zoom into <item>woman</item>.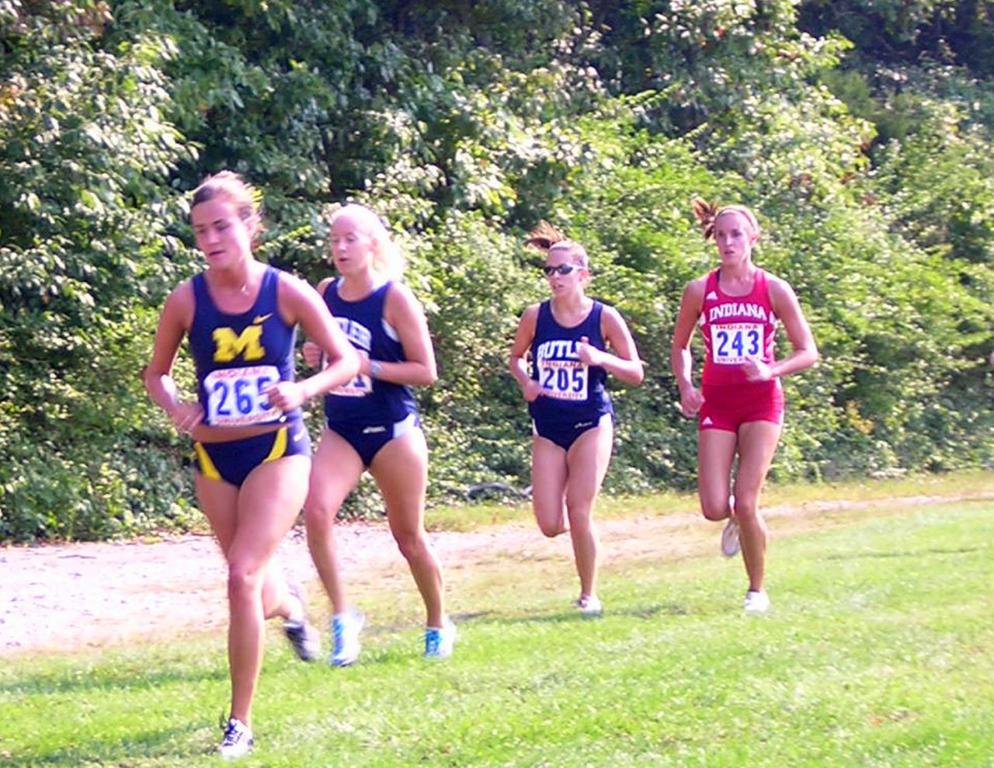
Zoom target: 673:197:820:606.
